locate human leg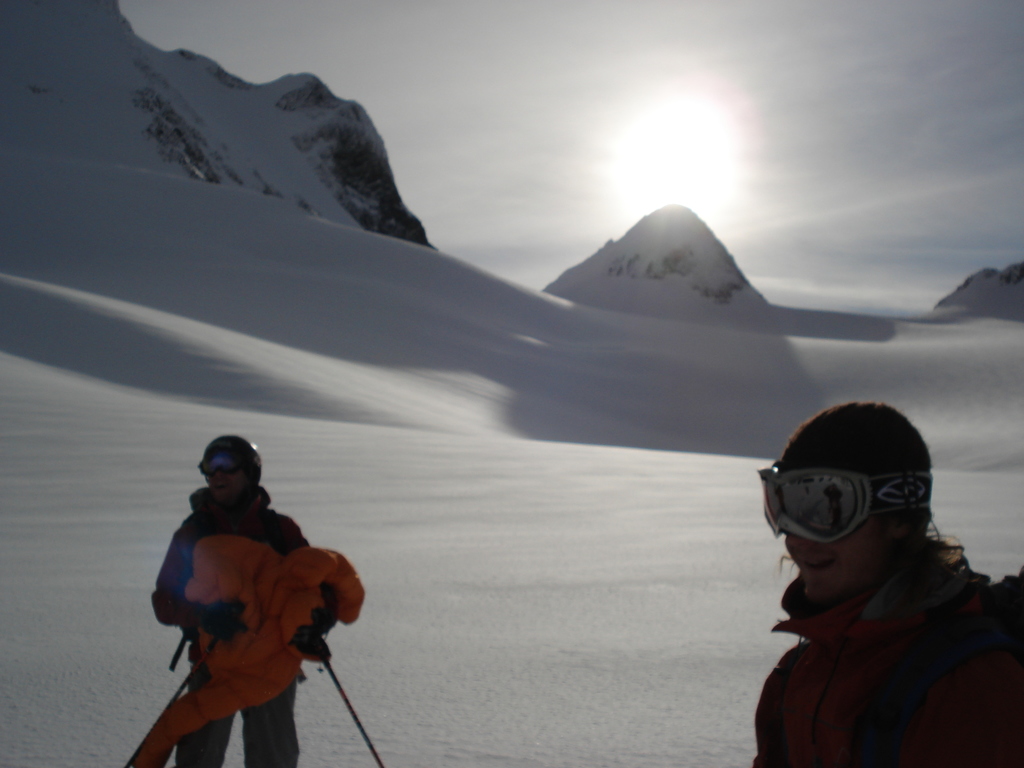
{"left": 175, "top": 715, "right": 239, "bottom": 767}
